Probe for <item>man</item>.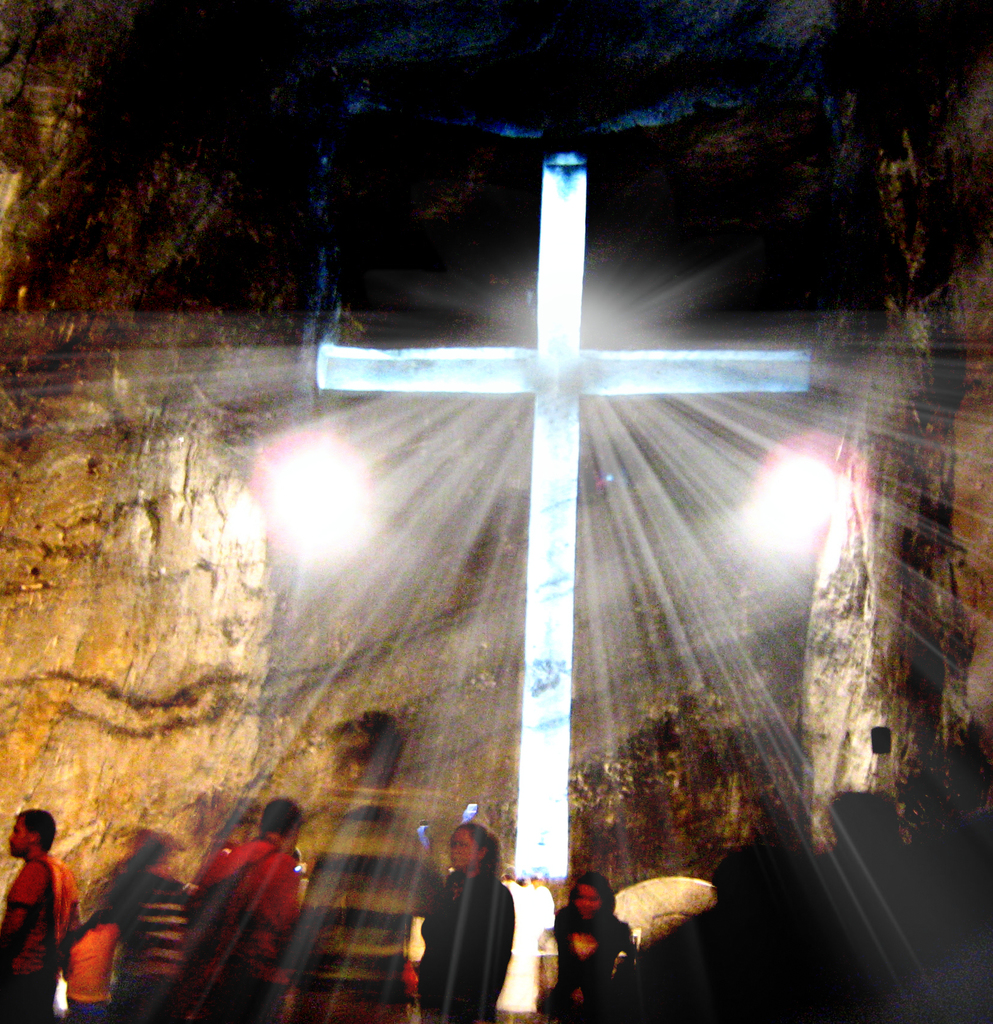
Probe result: <bbox>293, 716, 442, 1023</bbox>.
